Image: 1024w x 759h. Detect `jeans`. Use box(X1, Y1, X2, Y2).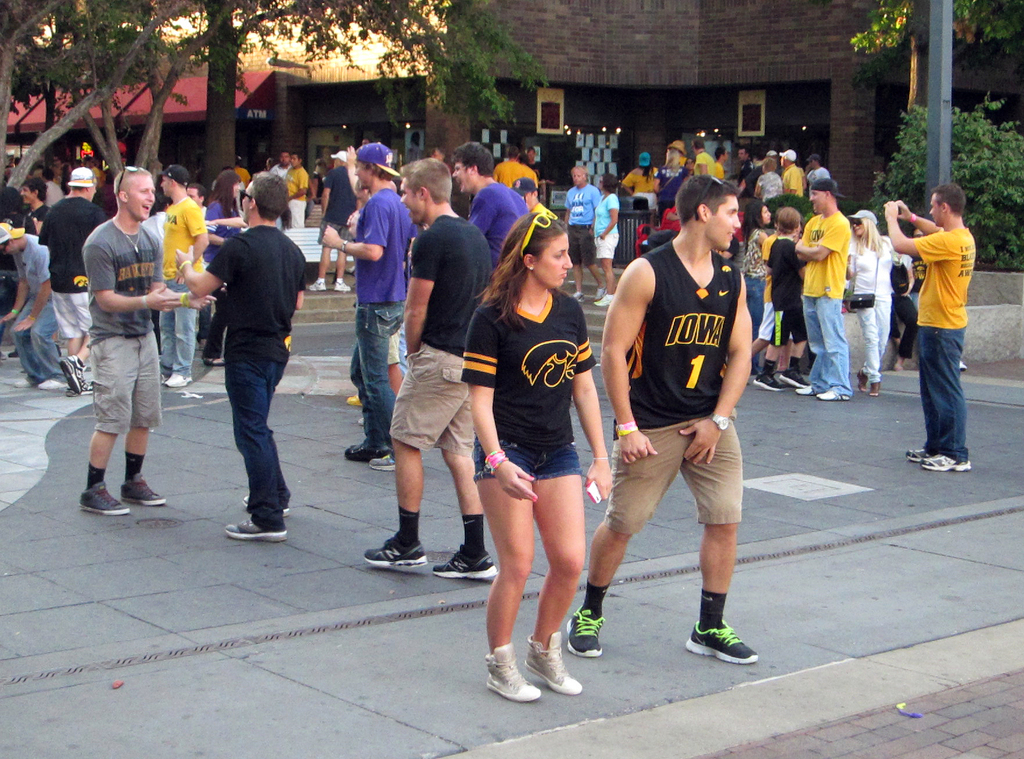
box(855, 301, 890, 381).
